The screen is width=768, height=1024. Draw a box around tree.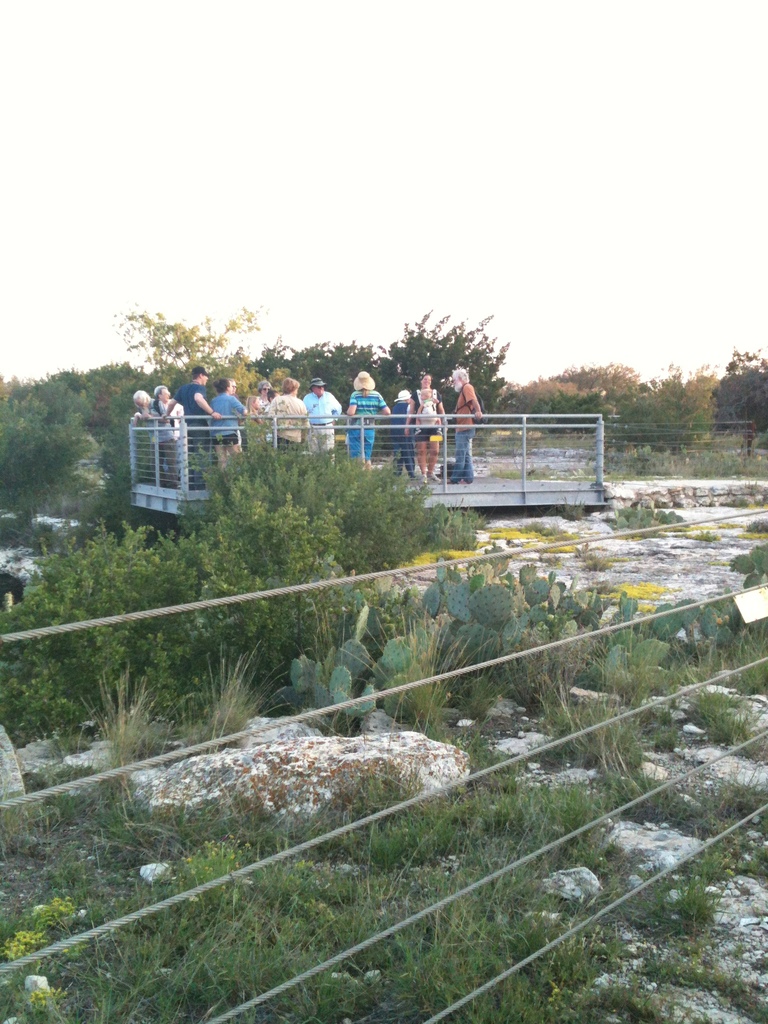
BBox(105, 296, 284, 411).
